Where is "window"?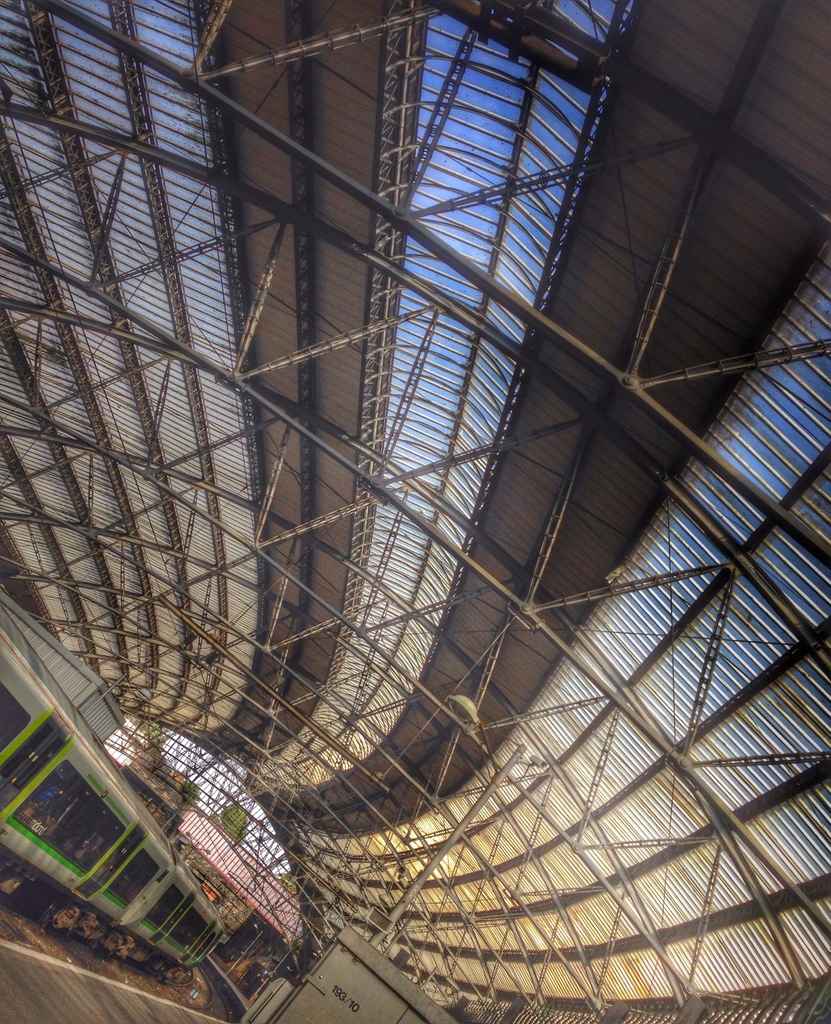
crop(170, 909, 209, 946).
